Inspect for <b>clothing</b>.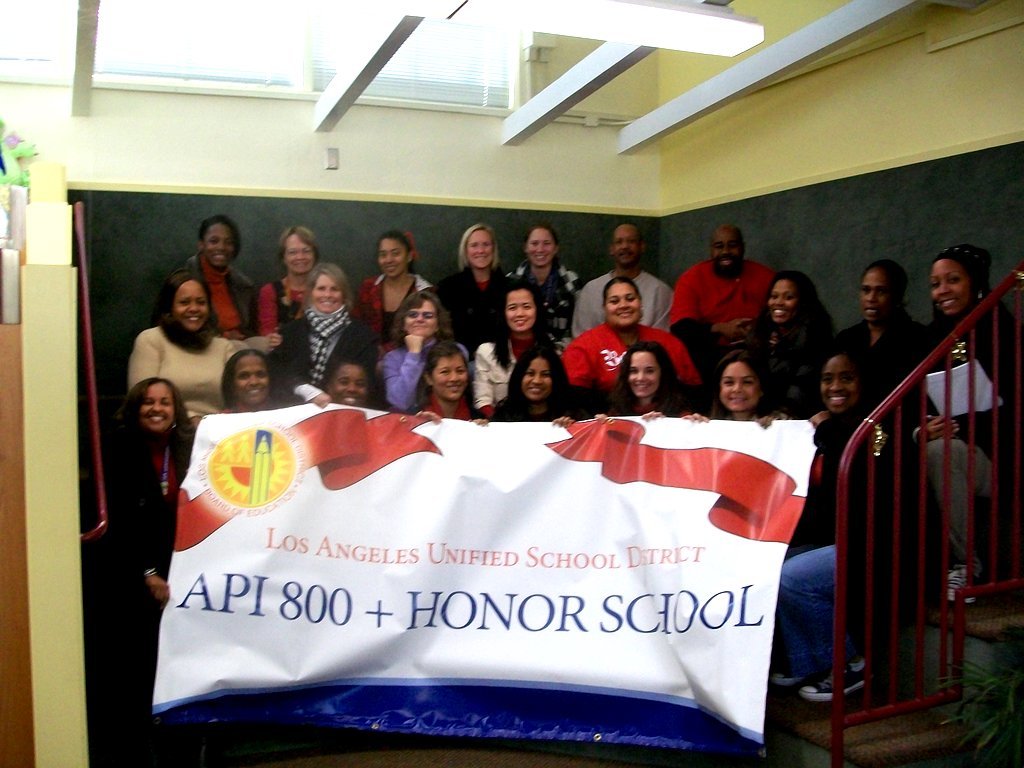
Inspection: locate(439, 261, 510, 344).
